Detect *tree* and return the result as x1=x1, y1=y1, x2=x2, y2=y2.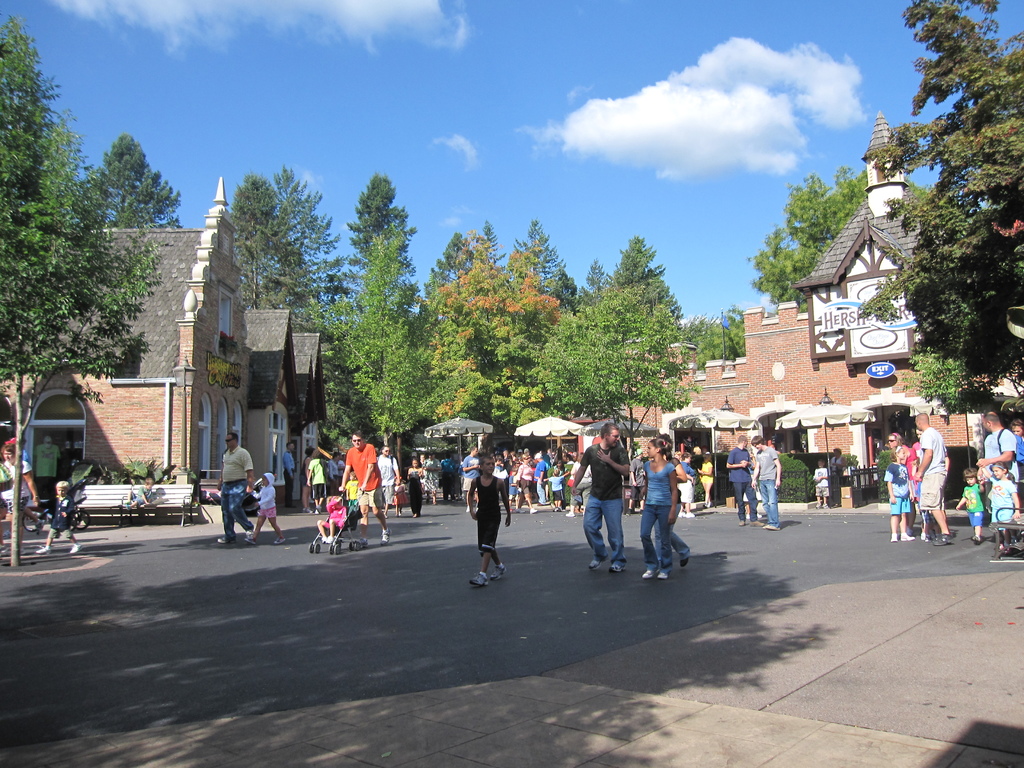
x1=749, y1=167, x2=902, y2=302.
